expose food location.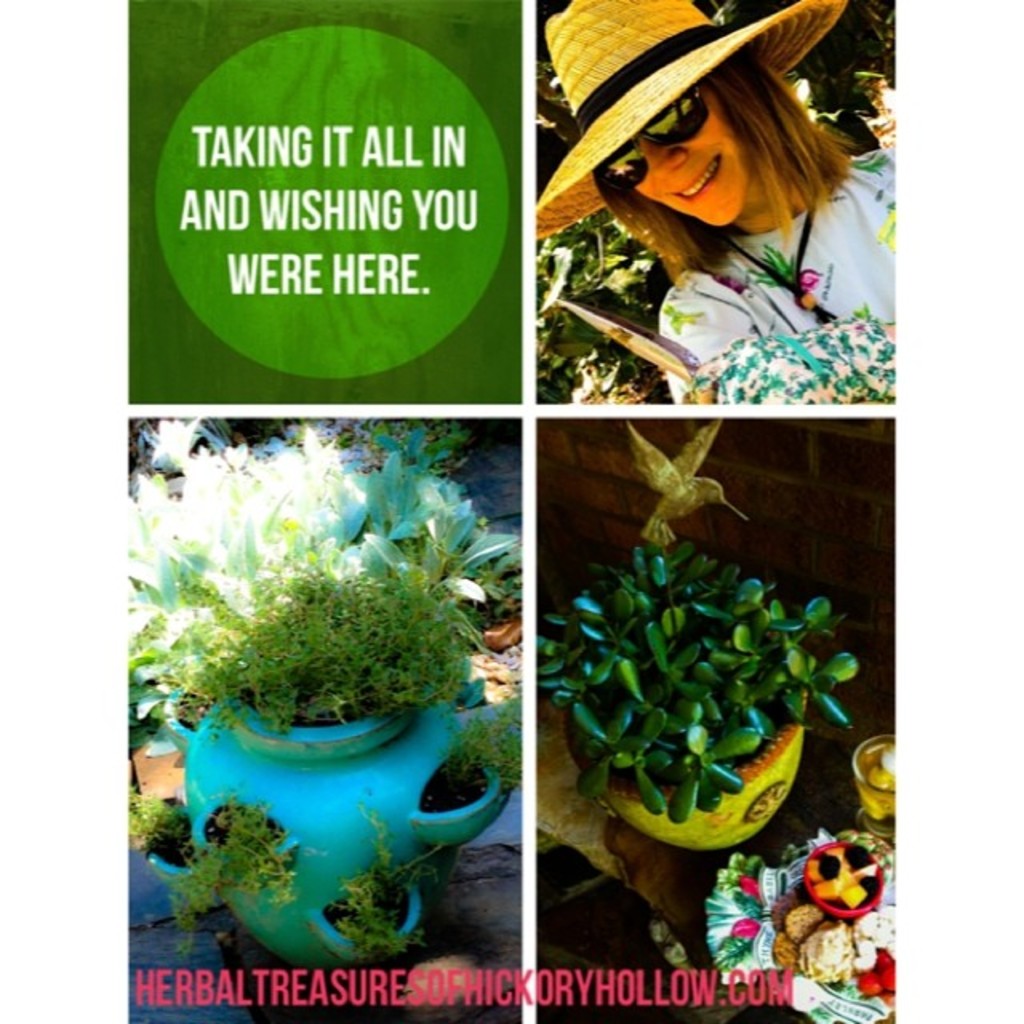
Exposed at select_region(808, 838, 872, 909).
